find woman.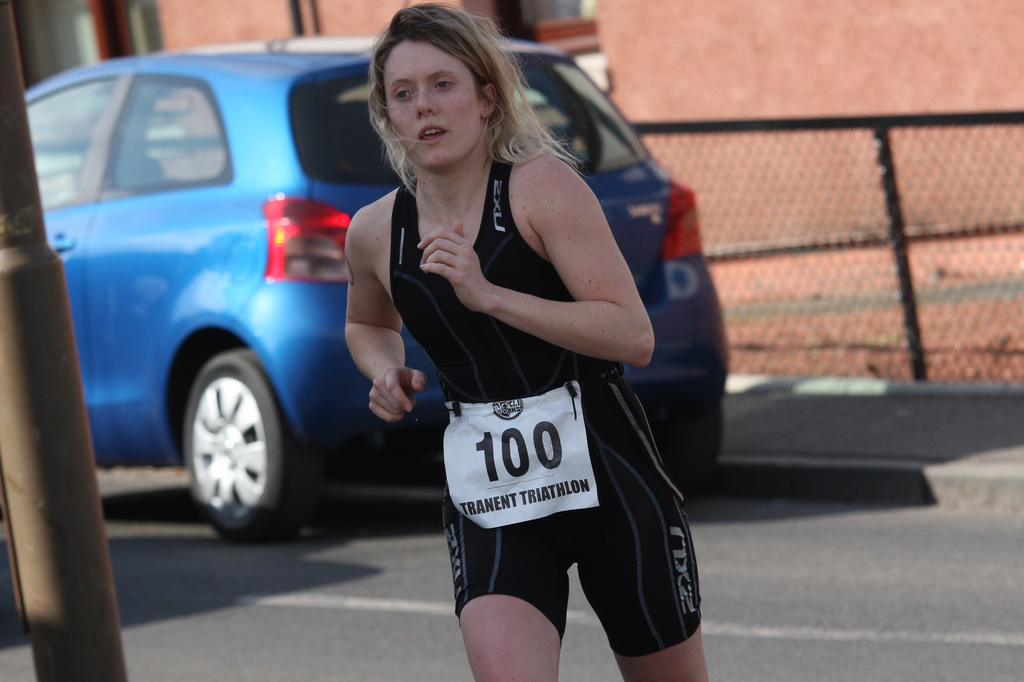
select_region(322, 13, 656, 670).
